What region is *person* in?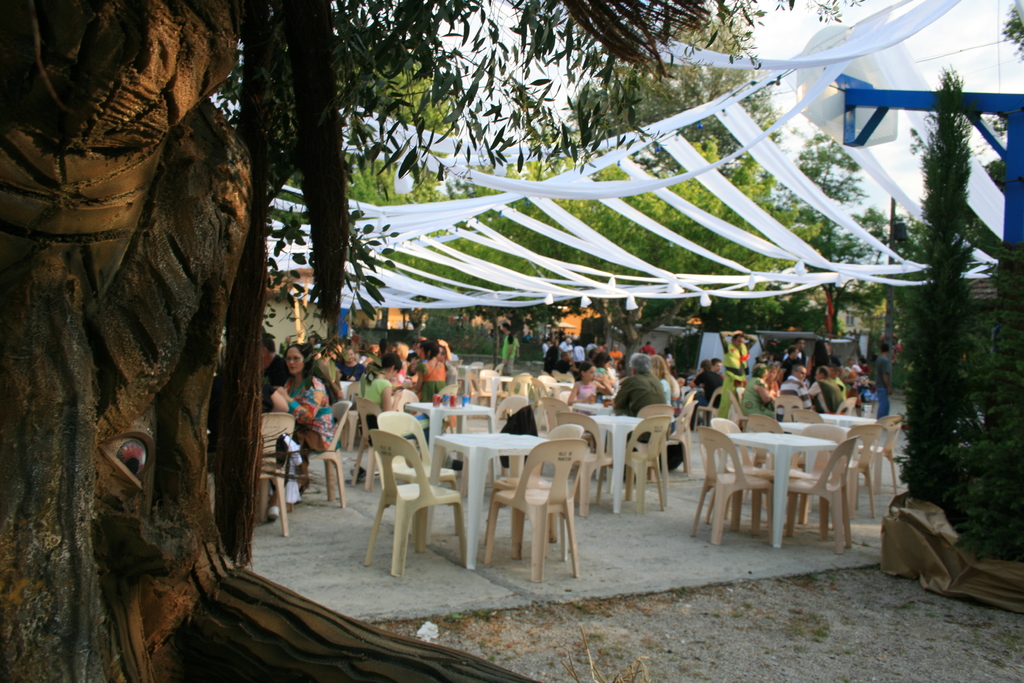
(419,334,446,409).
